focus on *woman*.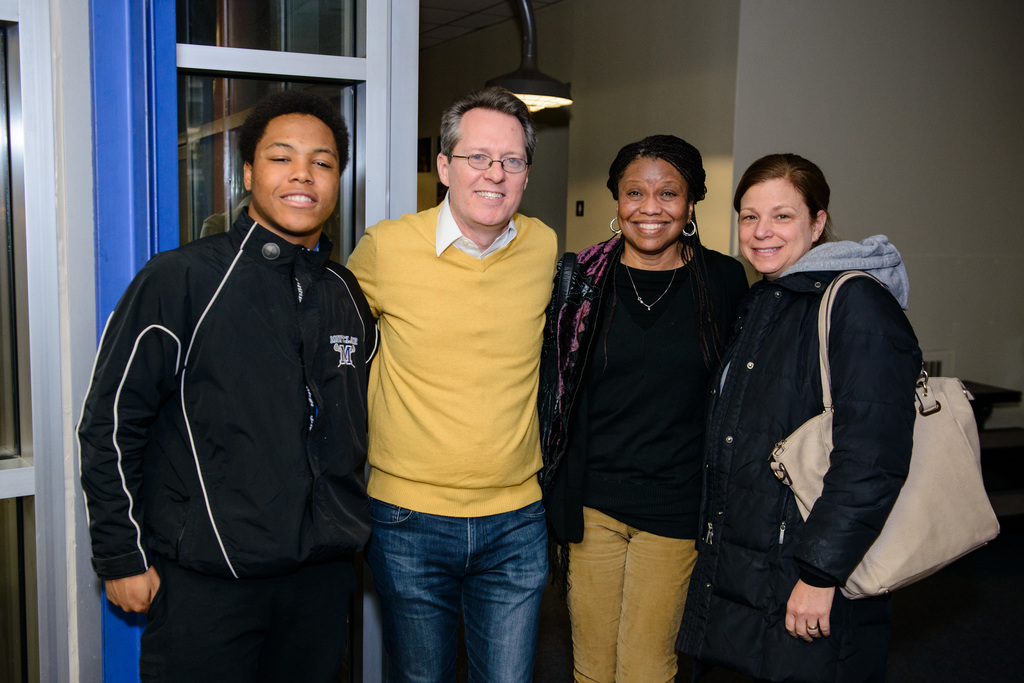
Focused at Rect(545, 123, 755, 682).
